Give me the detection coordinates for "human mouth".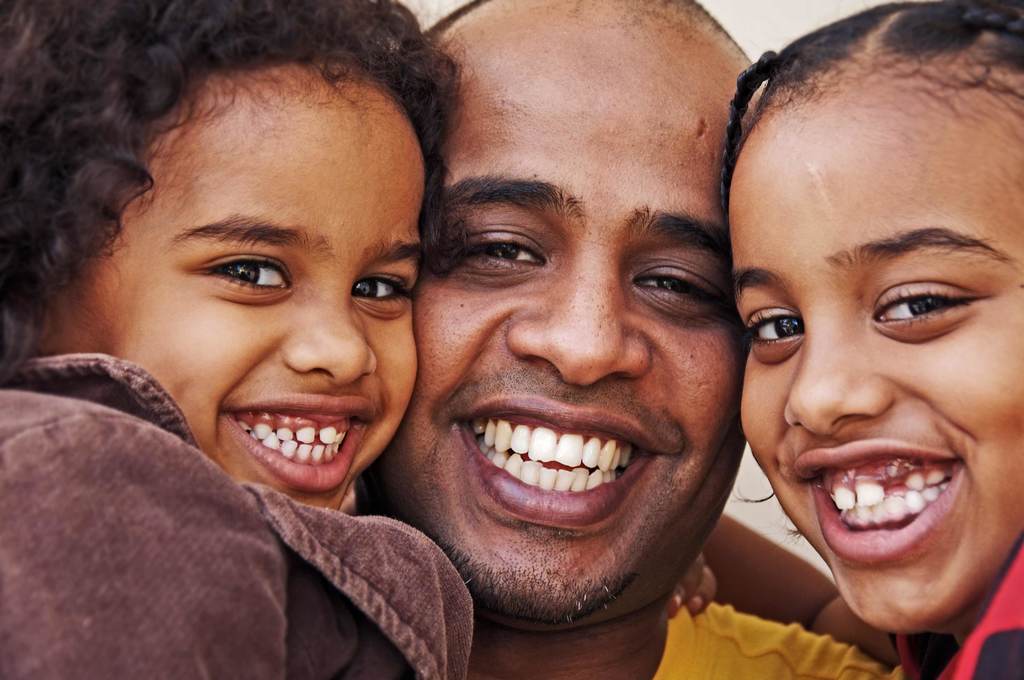
<region>446, 392, 674, 533</region>.
